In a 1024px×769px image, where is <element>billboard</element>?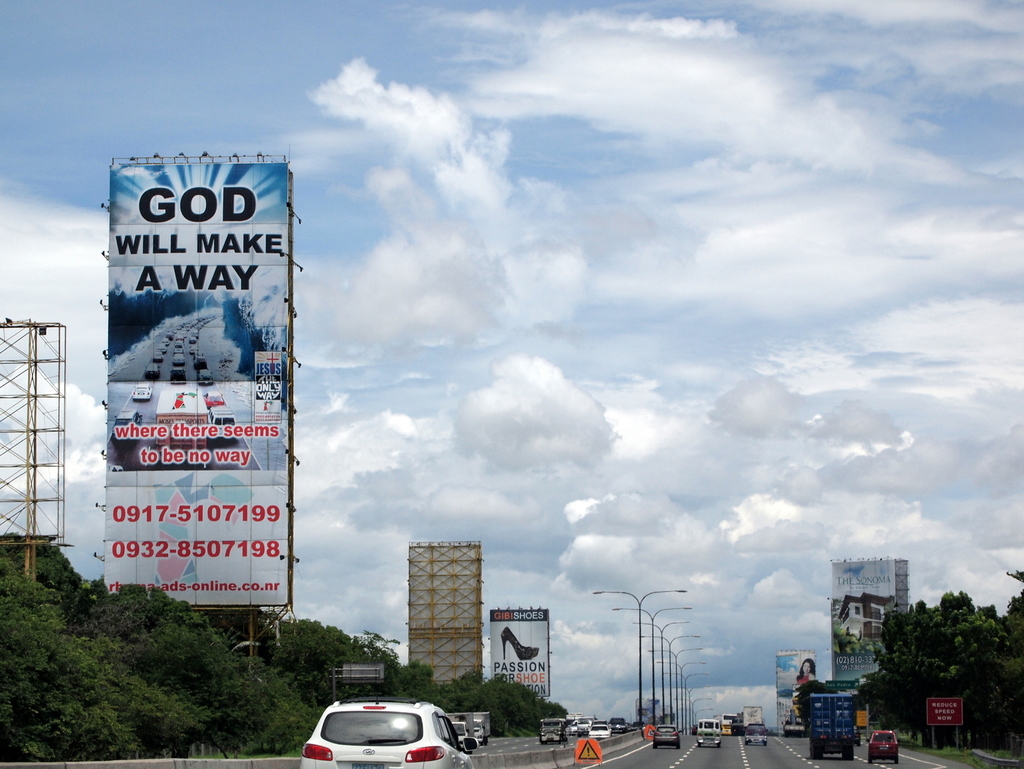
detection(768, 648, 815, 736).
